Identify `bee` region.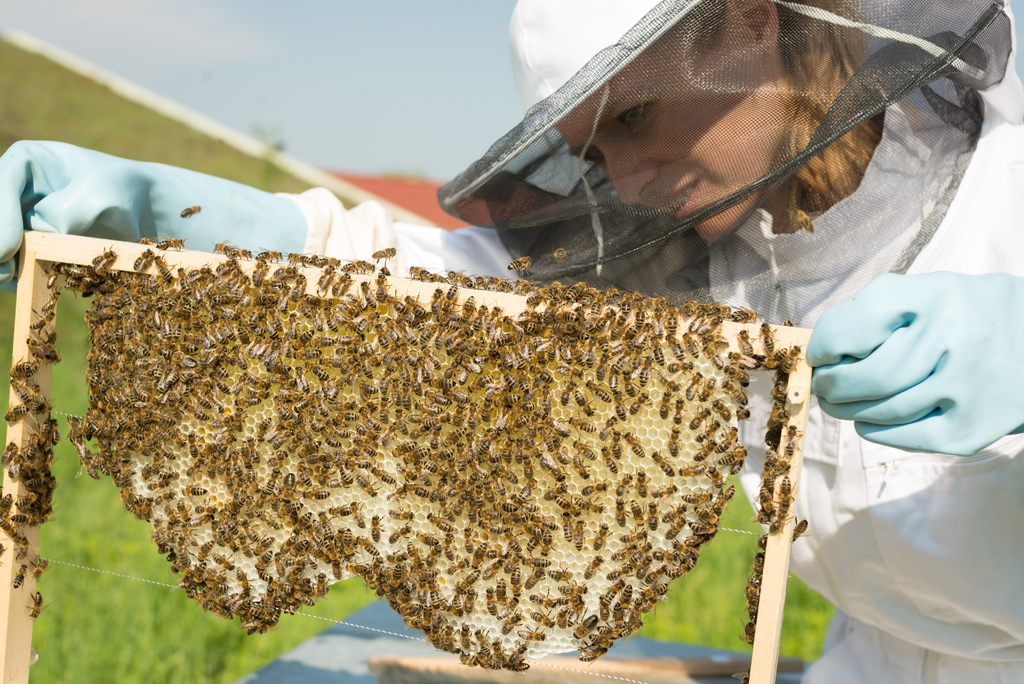
Region: rect(332, 545, 341, 578).
